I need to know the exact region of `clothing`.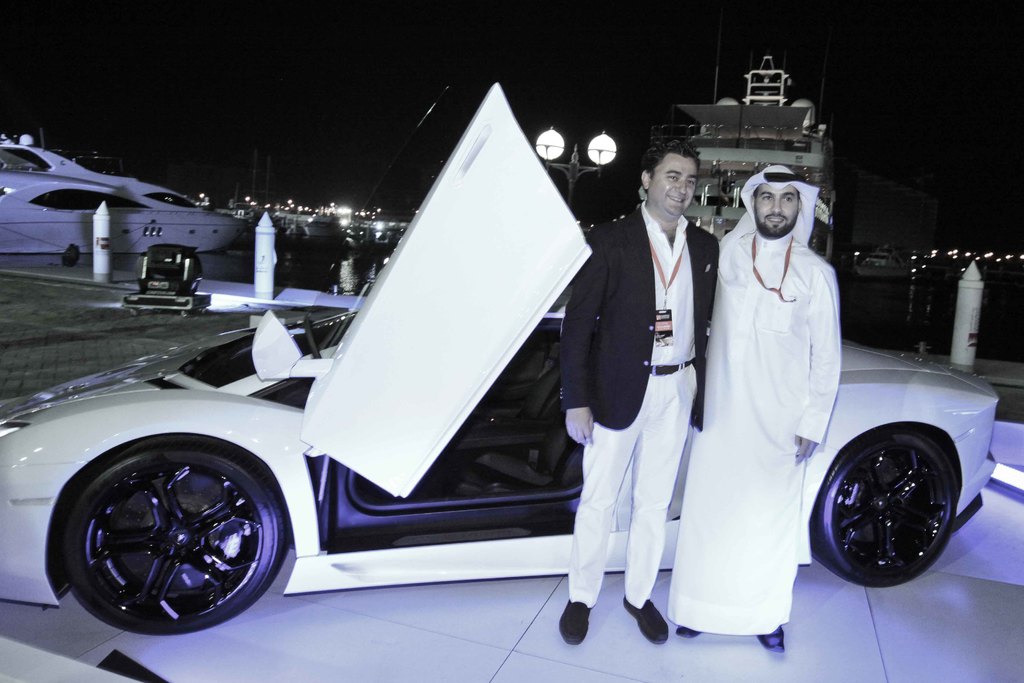
Region: left=664, top=163, right=843, bottom=637.
